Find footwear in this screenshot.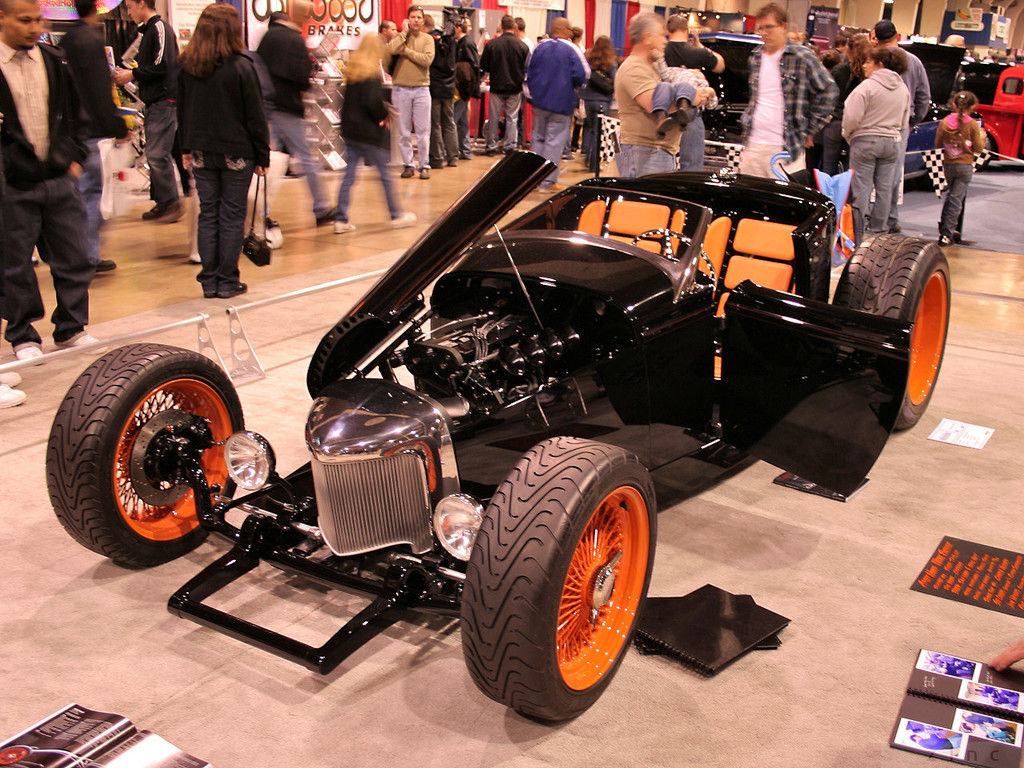
The bounding box for footwear is detection(151, 200, 186, 226).
